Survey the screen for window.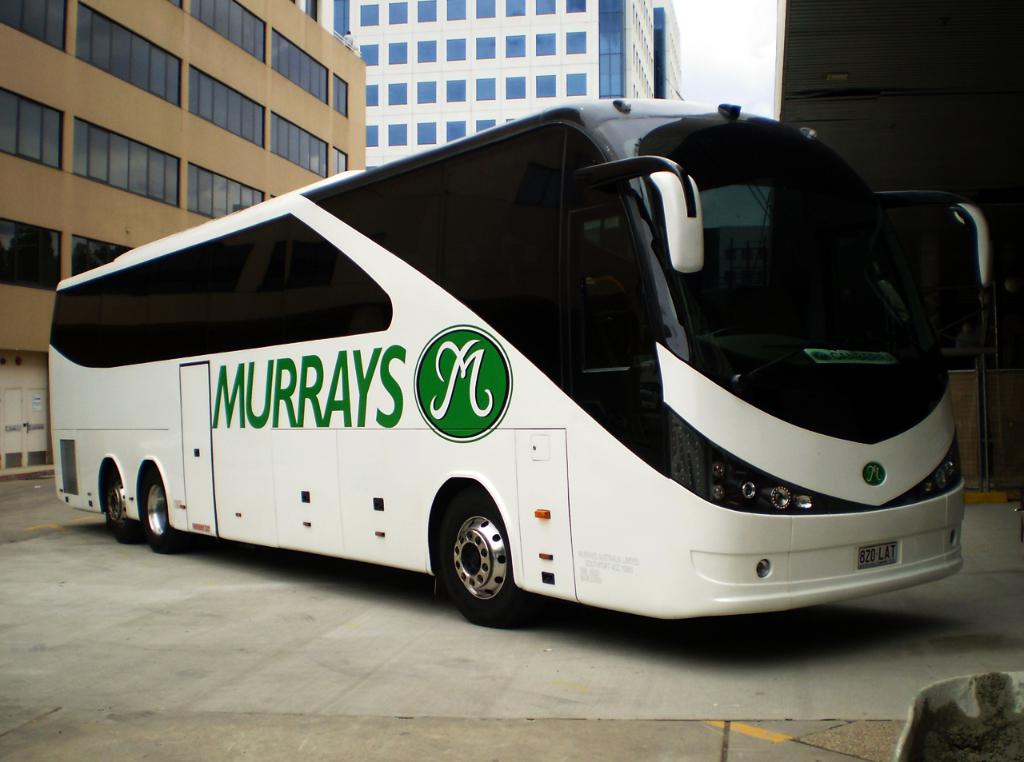
Survey found: Rect(506, 0, 523, 15).
